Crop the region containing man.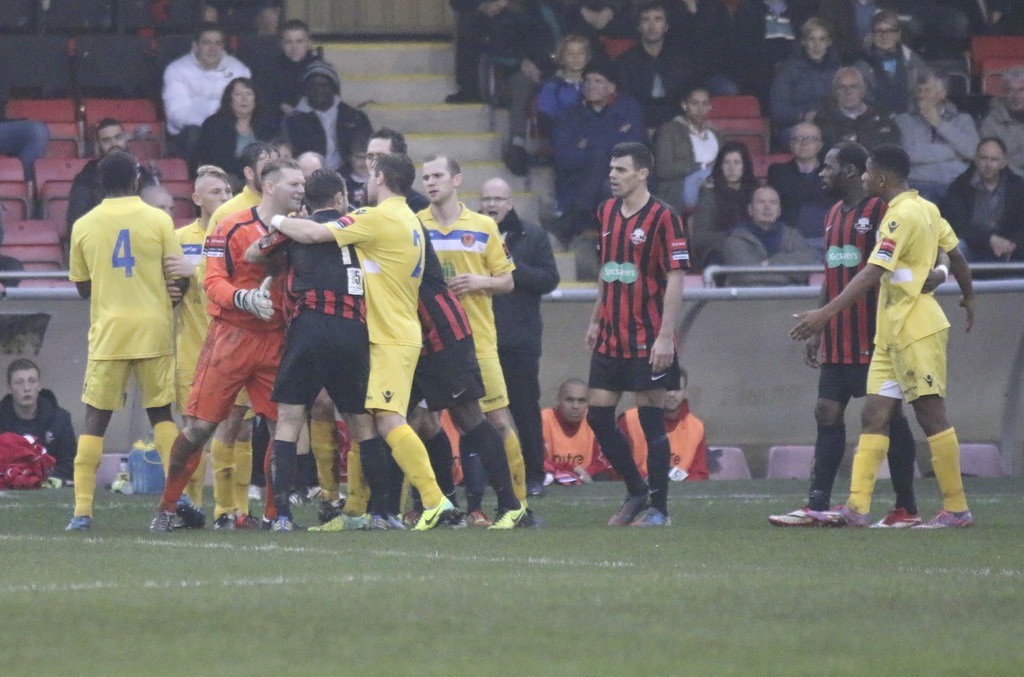
Crop region: (x1=540, y1=376, x2=605, y2=485).
